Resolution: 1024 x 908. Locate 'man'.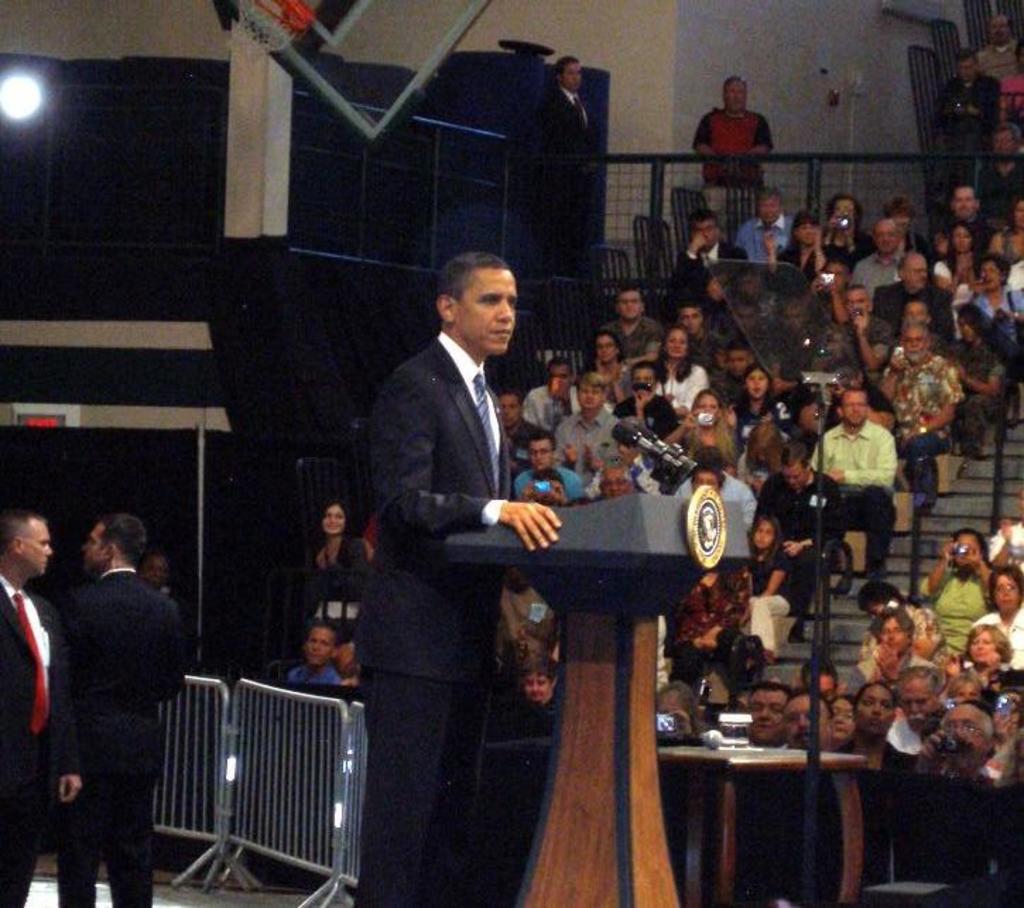
rect(806, 390, 897, 589).
